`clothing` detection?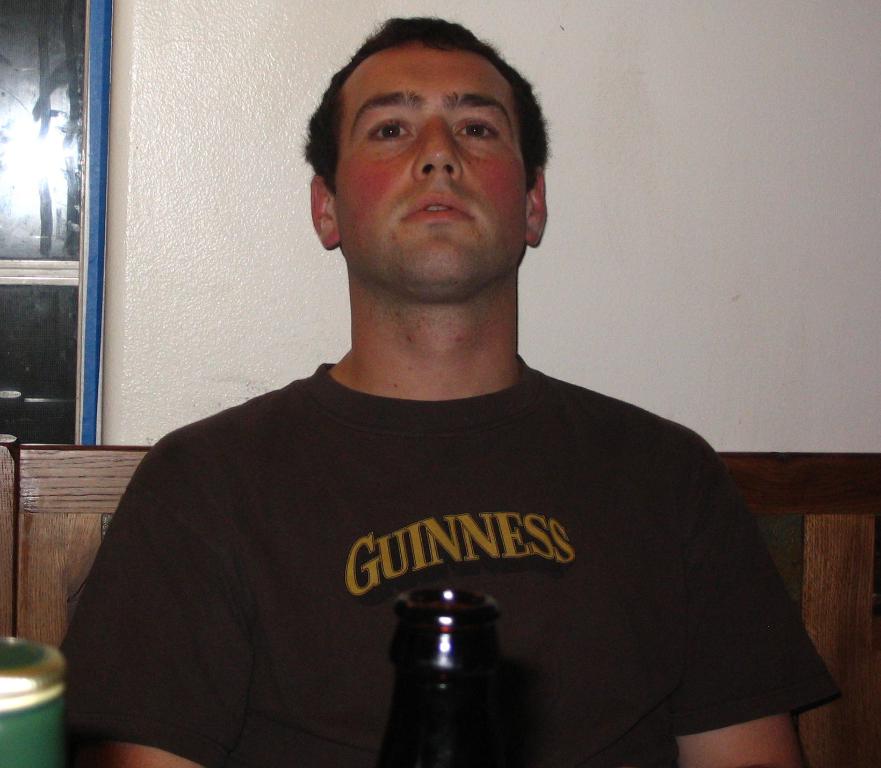
box(81, 325, 797, 754)
